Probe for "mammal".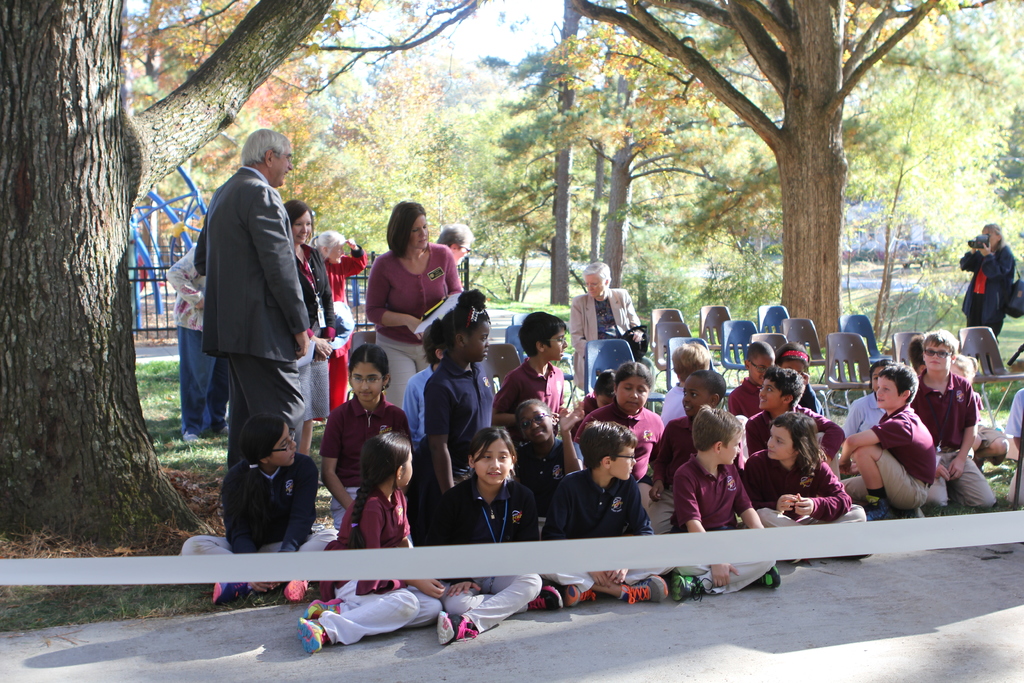
Probe result: <box>421,288,496,491</box>.
